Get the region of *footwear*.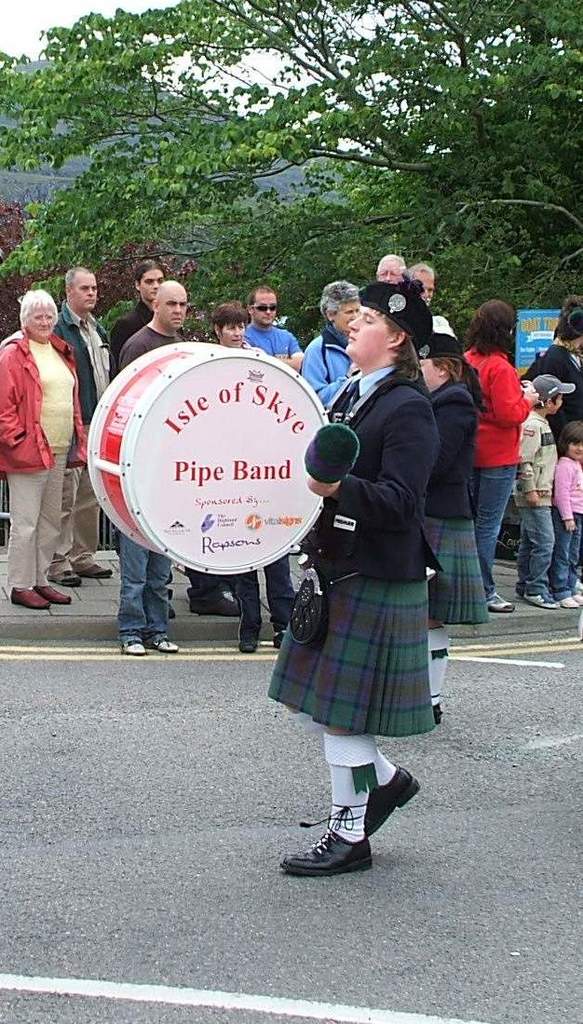
bbox=[9, 577, 52, 611].
